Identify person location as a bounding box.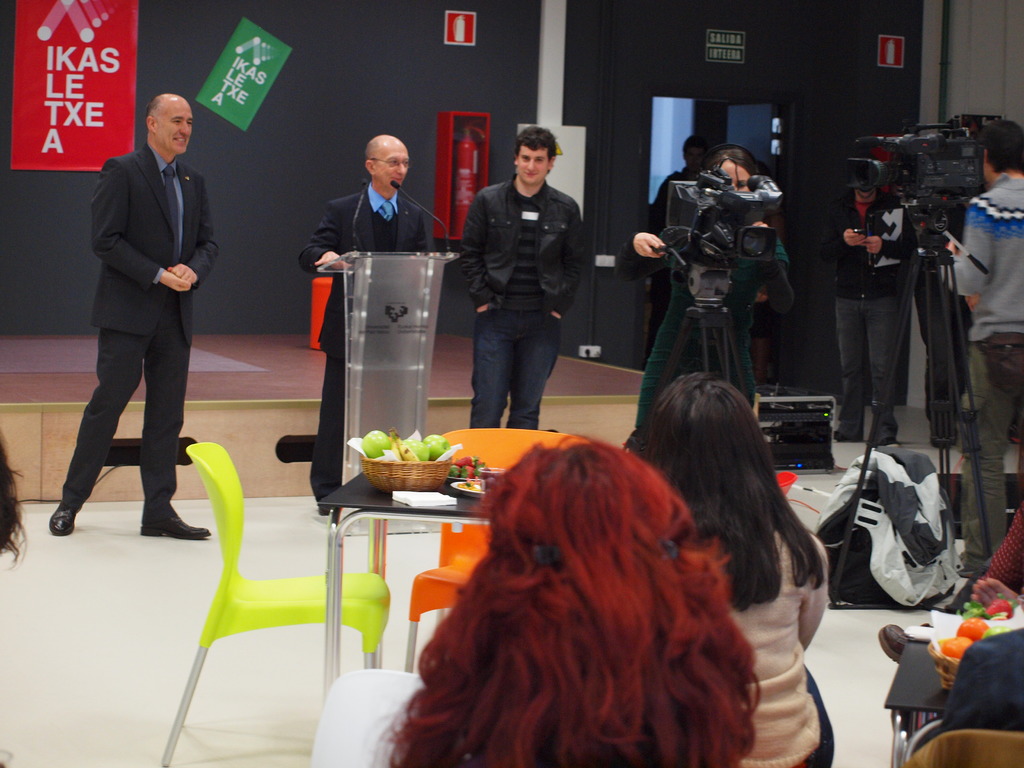
388/433/764/766.
